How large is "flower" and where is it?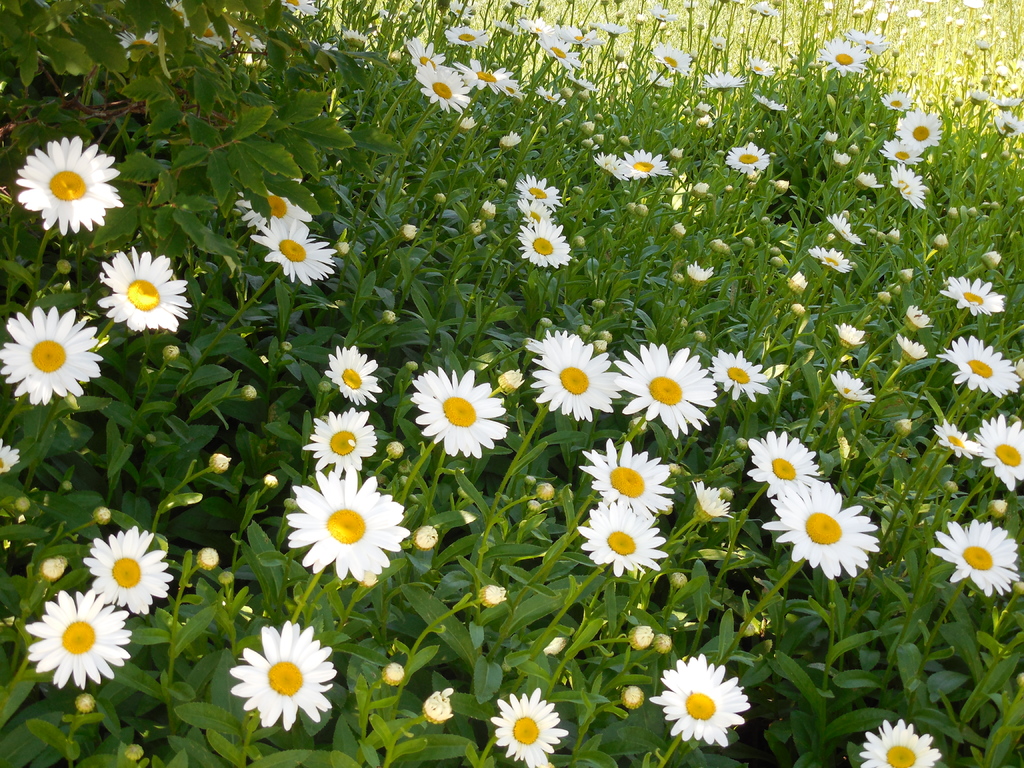
Bounding box: 251,214,340,285.
